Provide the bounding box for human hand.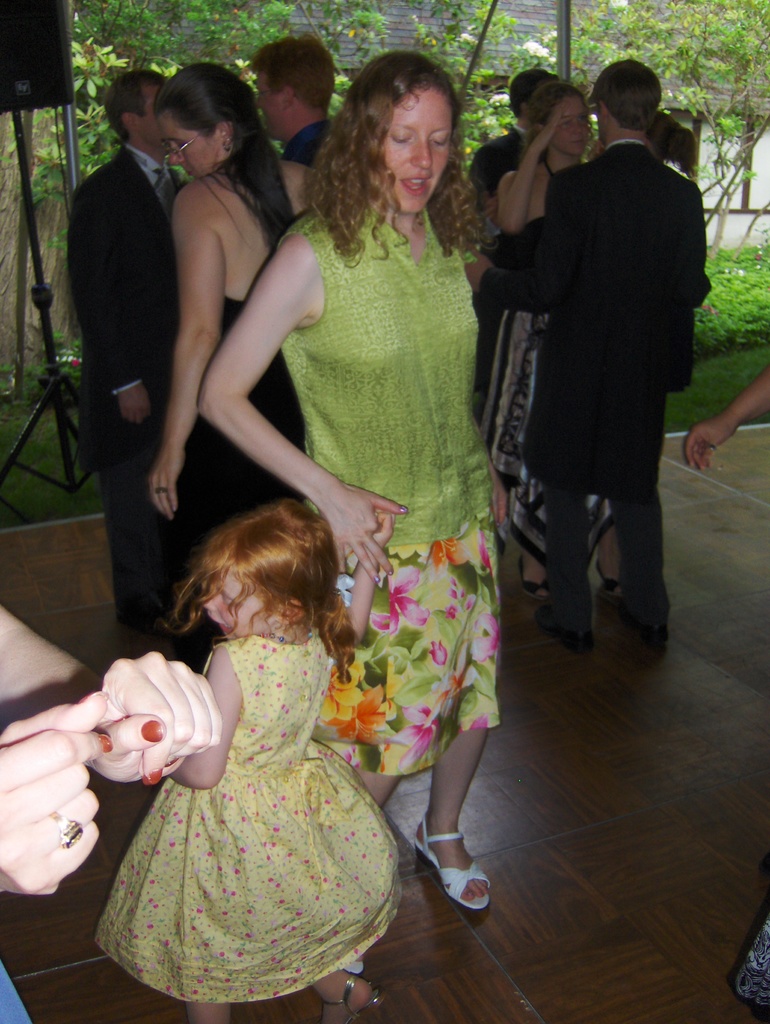
rect(682, 421, 735, 474).
